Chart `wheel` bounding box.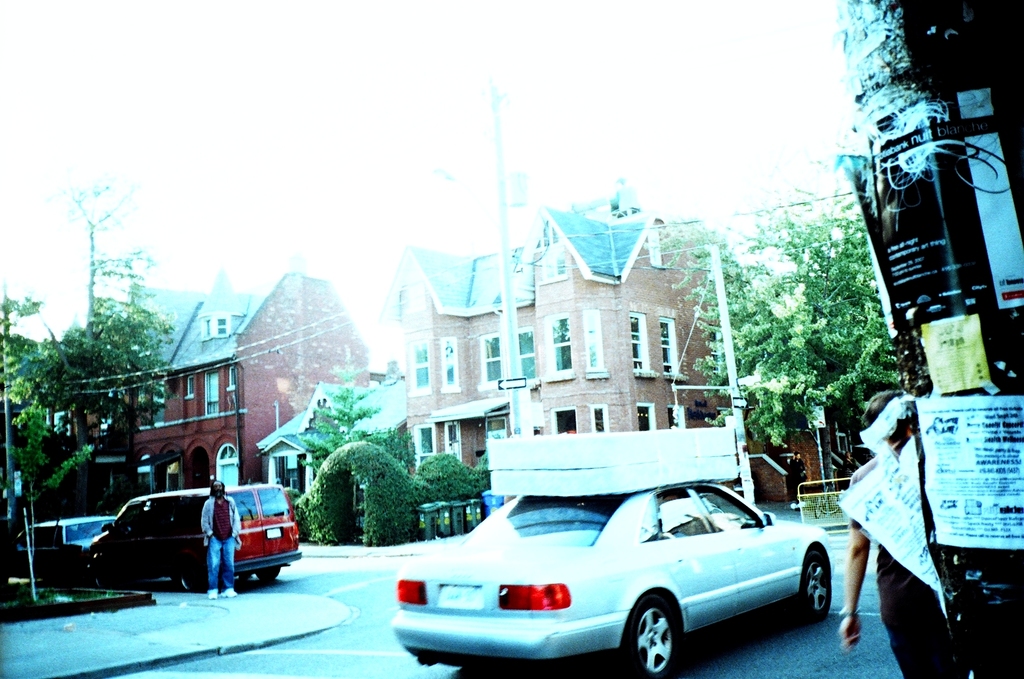
Charted: [253, 565, 283, 581].
